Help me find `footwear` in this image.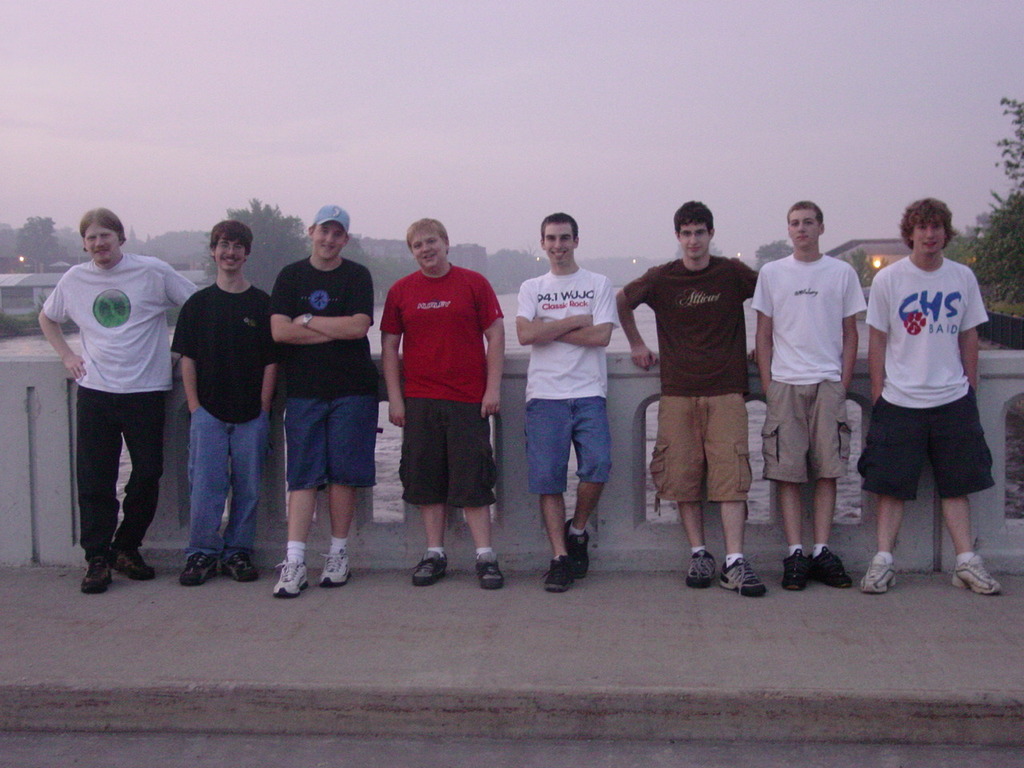
Found it: rect(538, 556, 570, 590).
